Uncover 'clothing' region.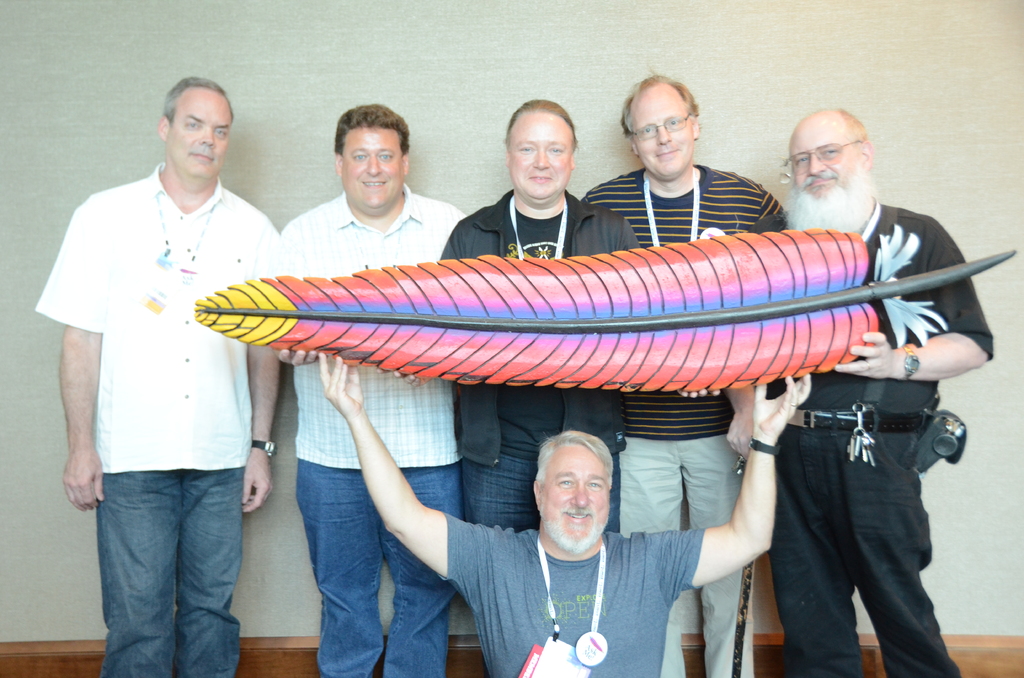
Uncovered: (x1=580, y1=162, x2=783, y2=677).
